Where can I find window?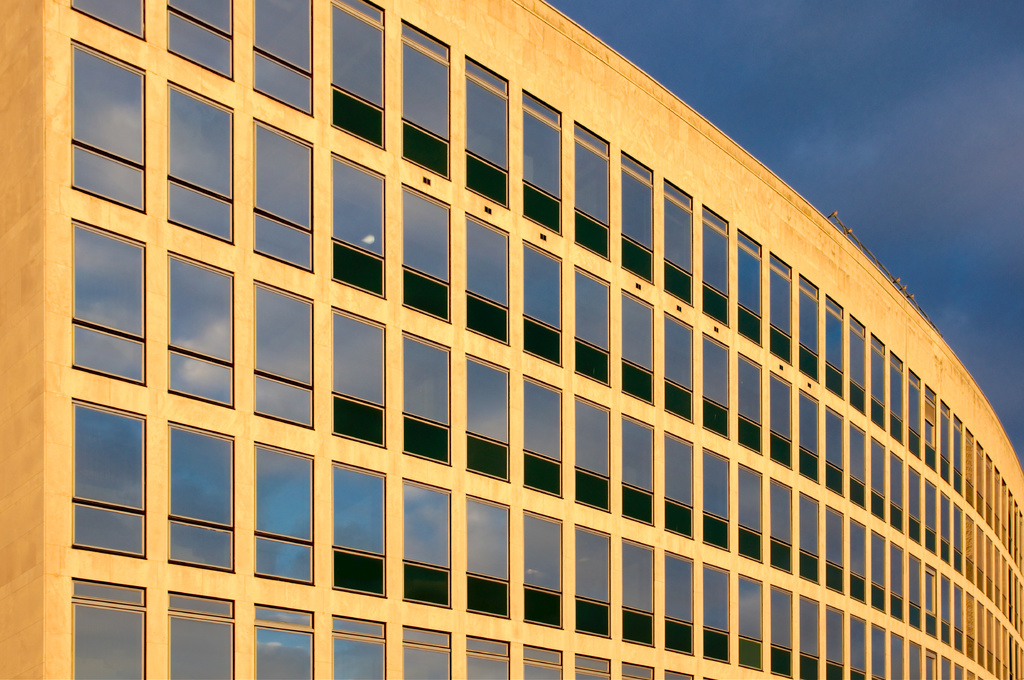
You can find it at [166, 79, 235, 247].
